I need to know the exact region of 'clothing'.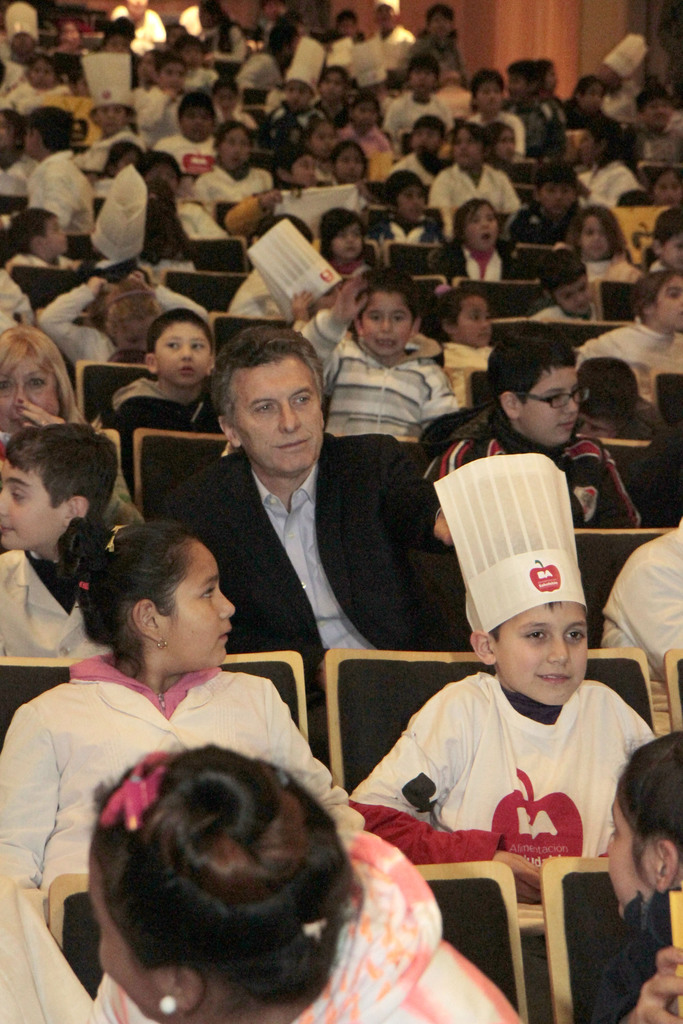
Region: x1=564, y1=307, x2=682, y2=395.
